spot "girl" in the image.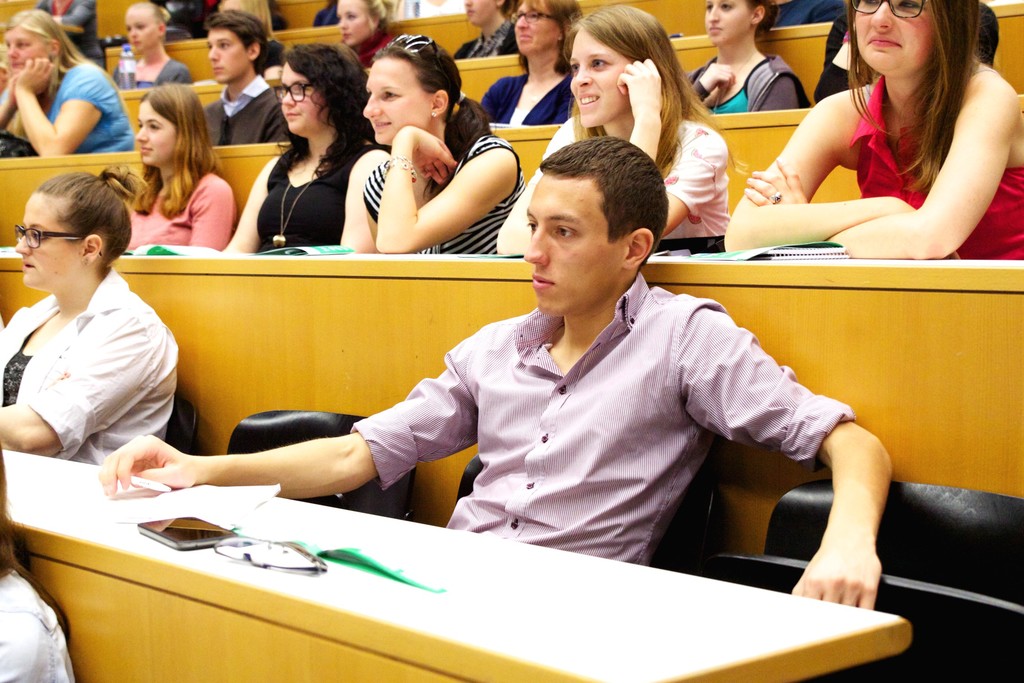
"girl" found at select_region(499, 0, 736, 263).
